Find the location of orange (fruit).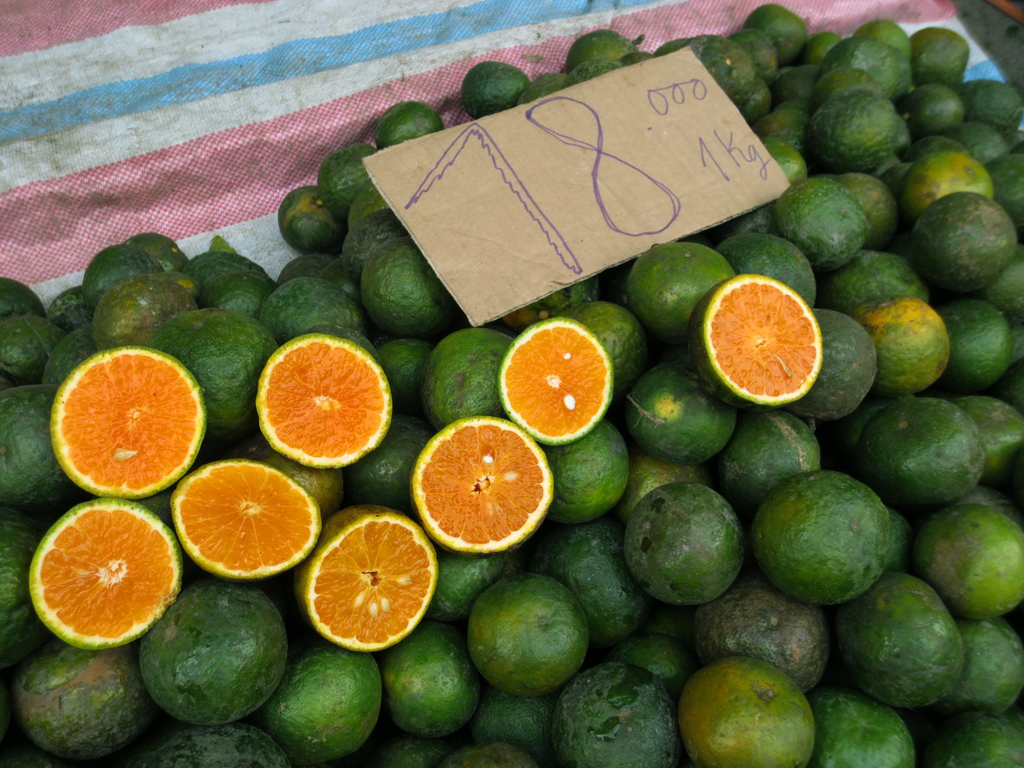
Location: [811, 684, 921, 767].
